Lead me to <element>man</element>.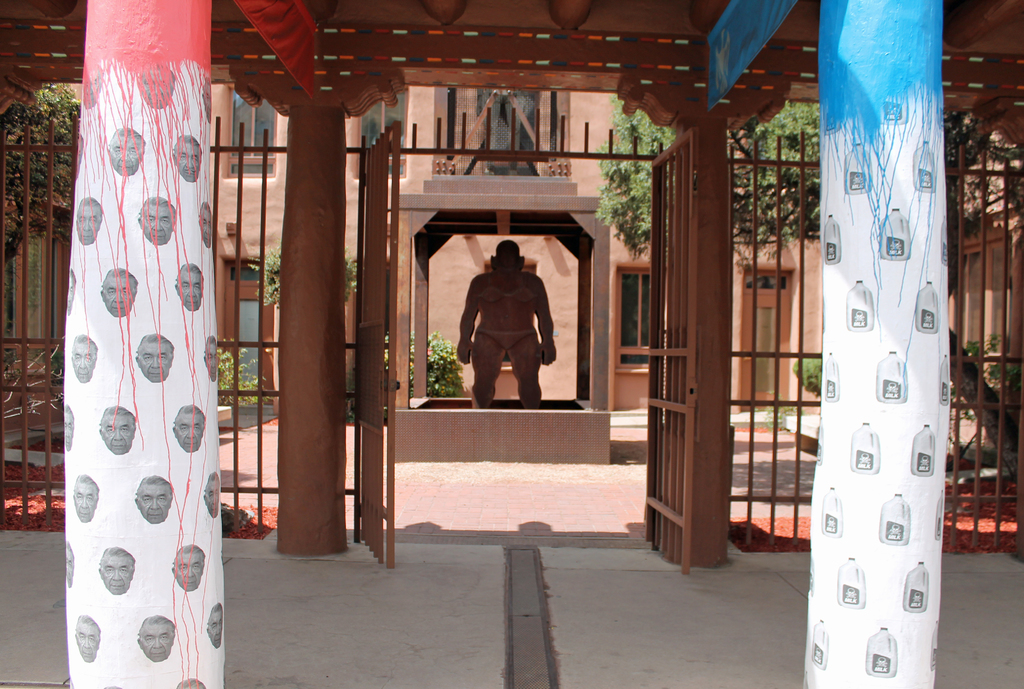
Lead to [106, 126, 145, 181].
